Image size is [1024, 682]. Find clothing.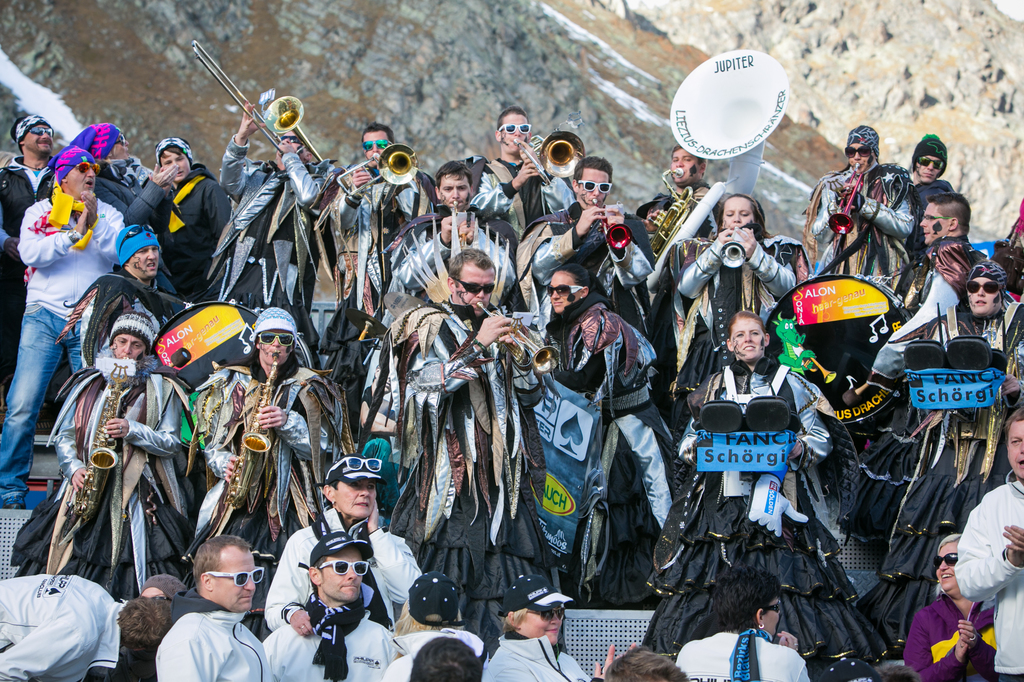
crop(479, 637, 602, 681).
